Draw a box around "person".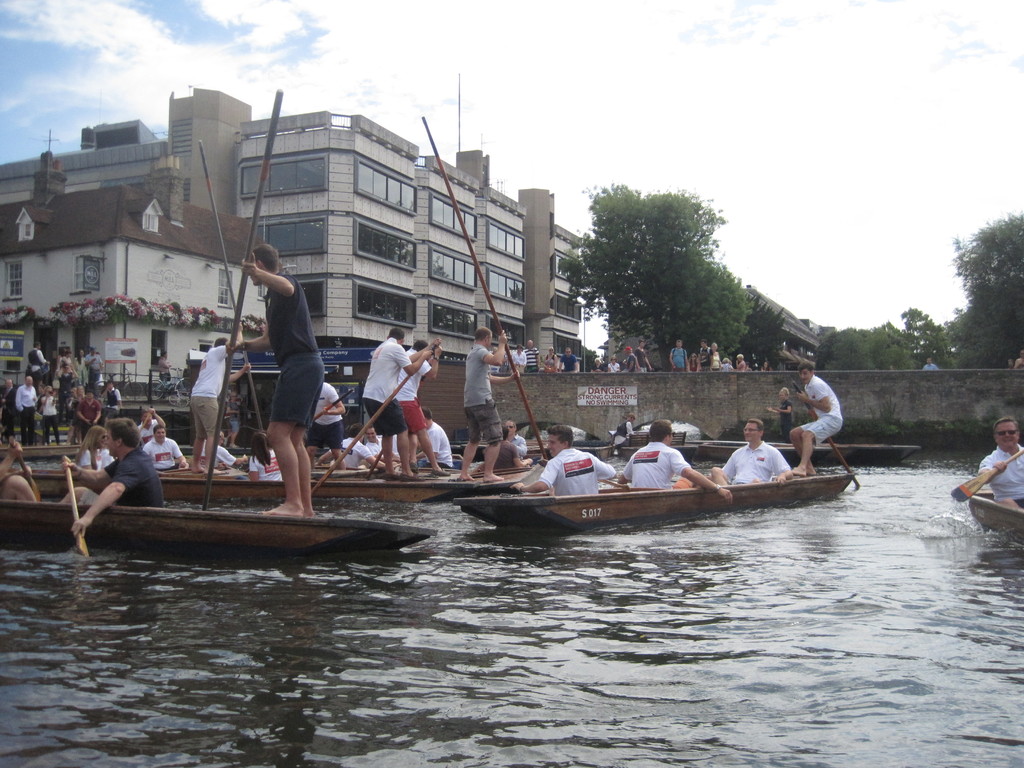
l=979, t=419, r=1023, b=511.
